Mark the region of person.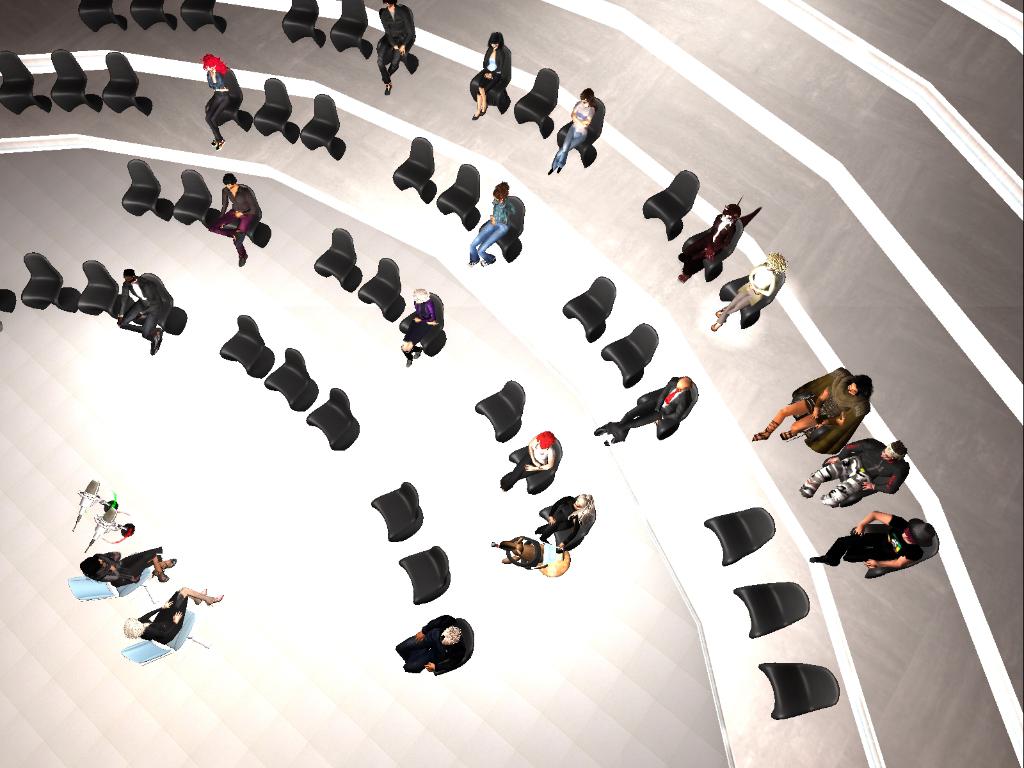
Region: region(811, 512, 932, 566).
